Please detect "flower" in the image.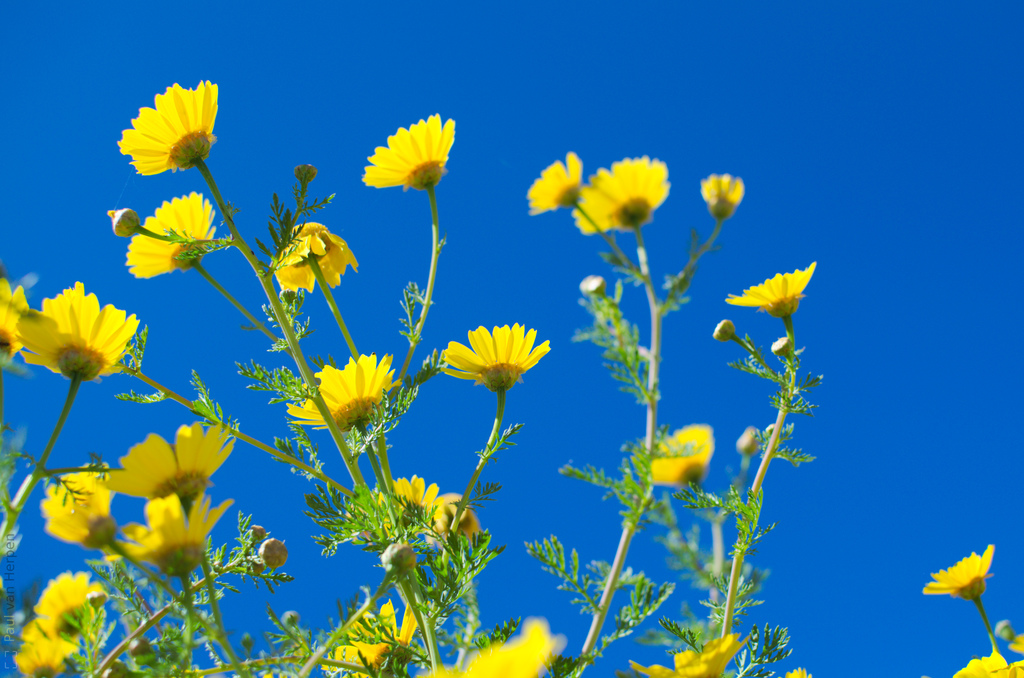
locate(947, 647, 1023, 677).
